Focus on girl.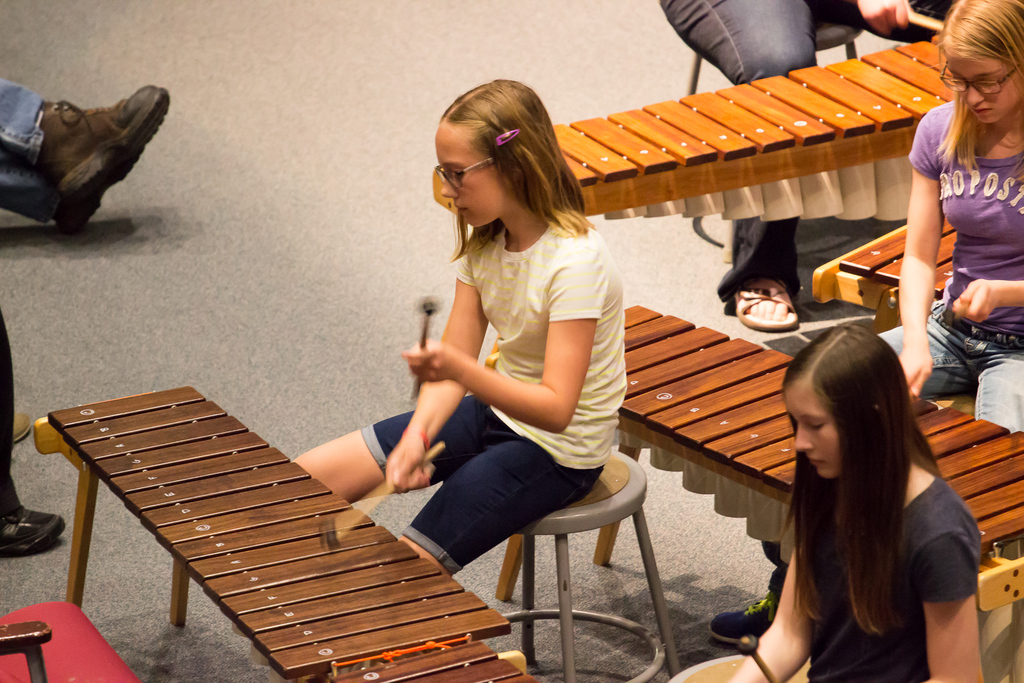
Focused at [x1=294, y1=81, x2=632, y2=580].
